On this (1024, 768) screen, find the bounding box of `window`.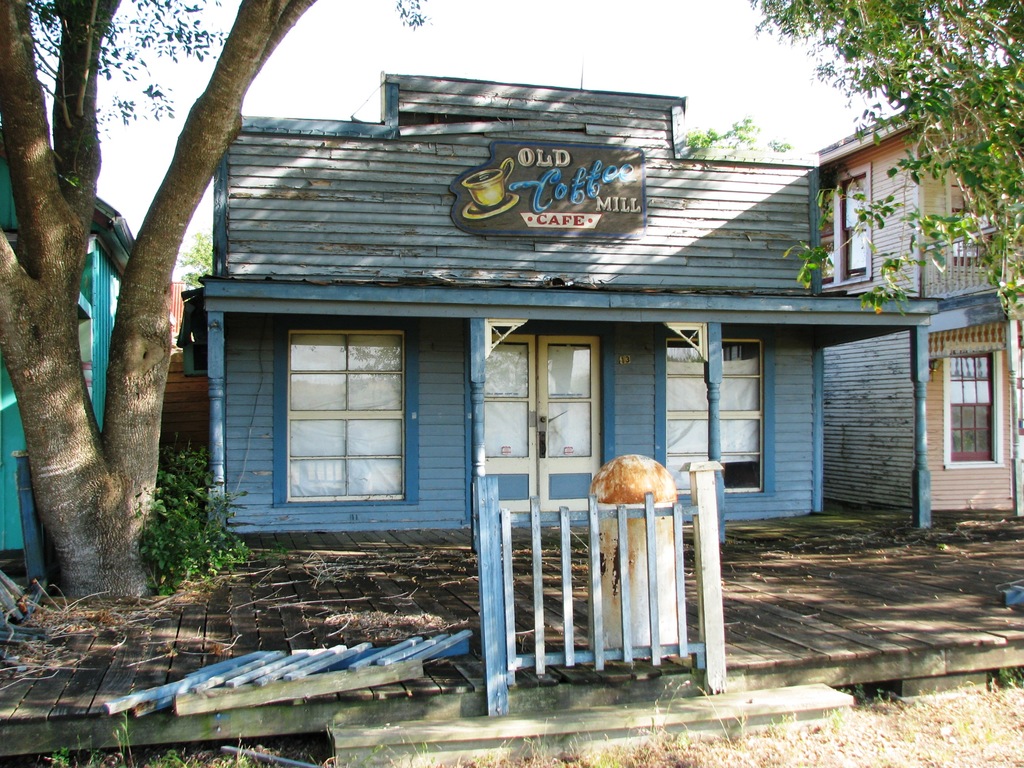
Bounding box: box=[288, 335, 406, 503].
